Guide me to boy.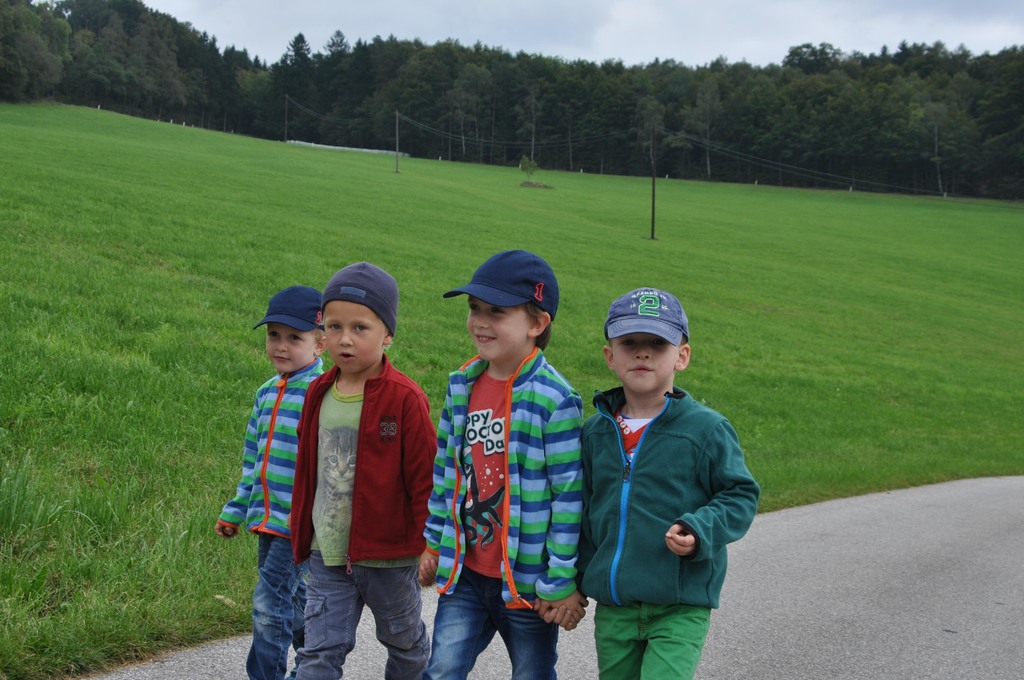
Guidance: detection(413, 251, 588, 679).
